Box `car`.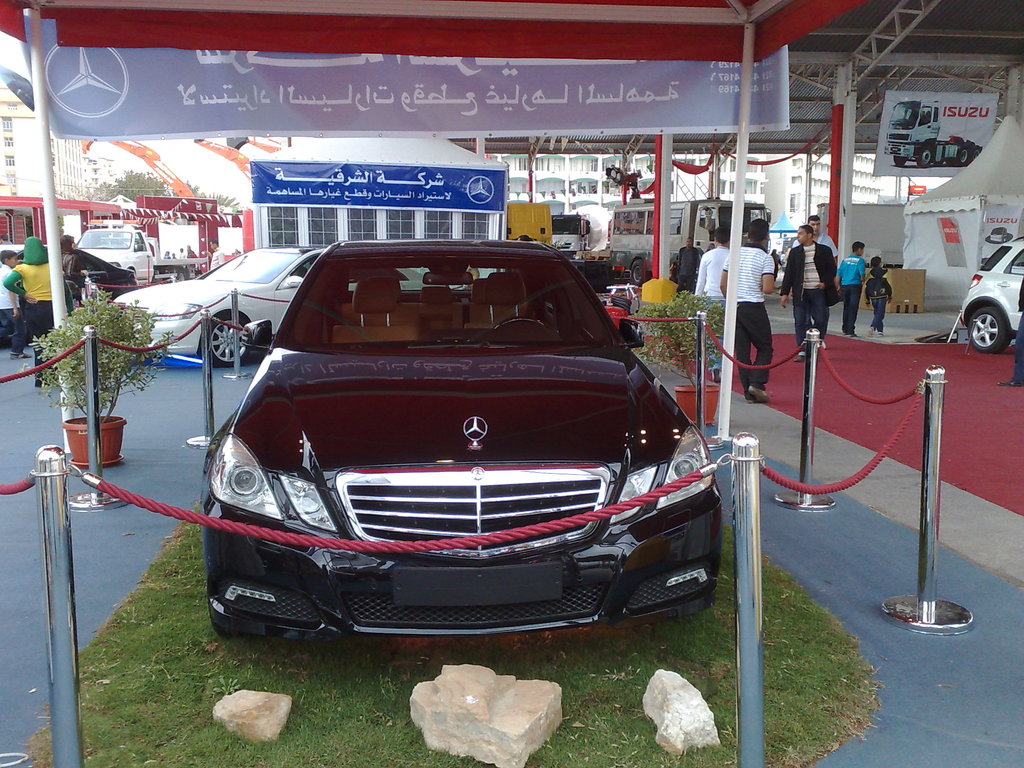
bbox=(112, 239, 431, 357).
